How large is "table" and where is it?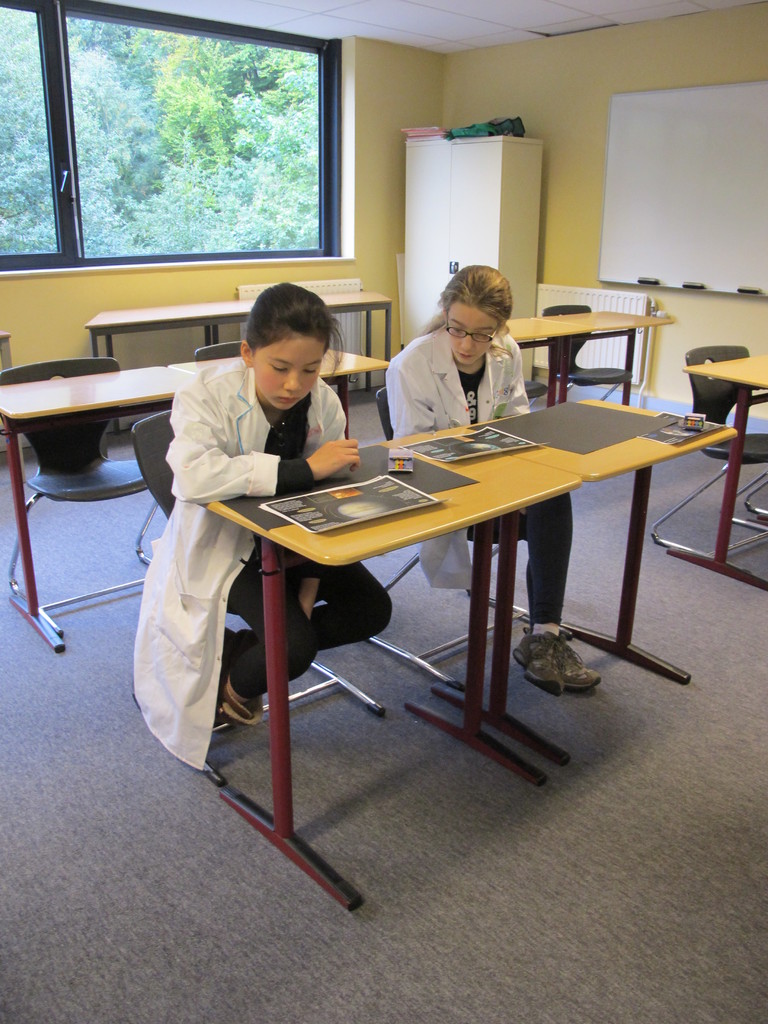
Bounding box: l=656, t=346, r=767, b=605.
